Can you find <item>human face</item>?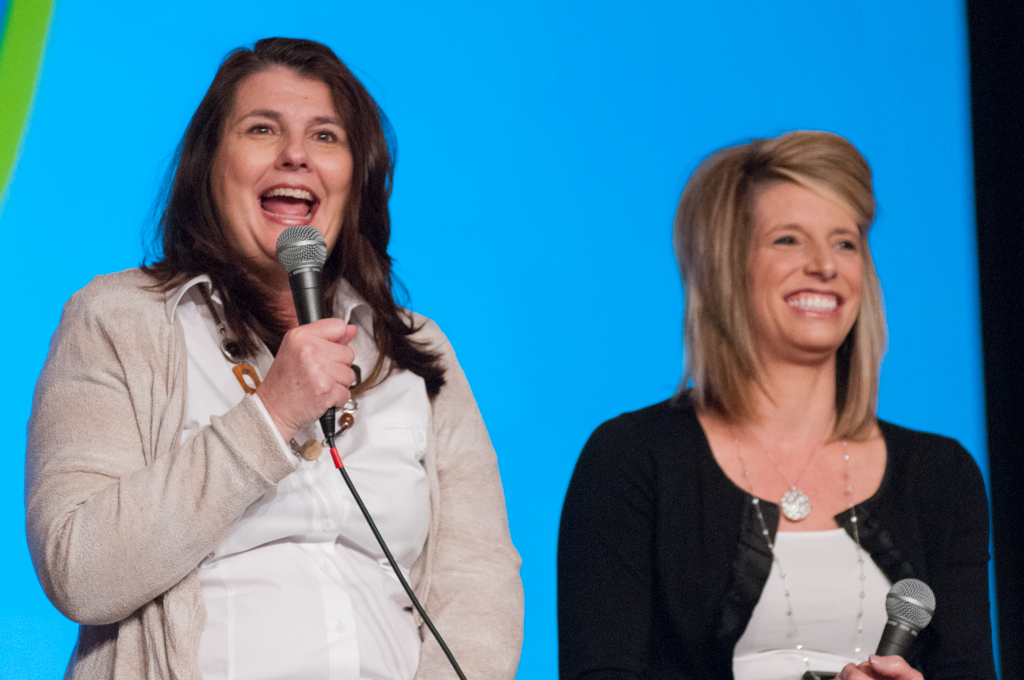
Yes, bounding box: box=[744, 181, 865, 355].
